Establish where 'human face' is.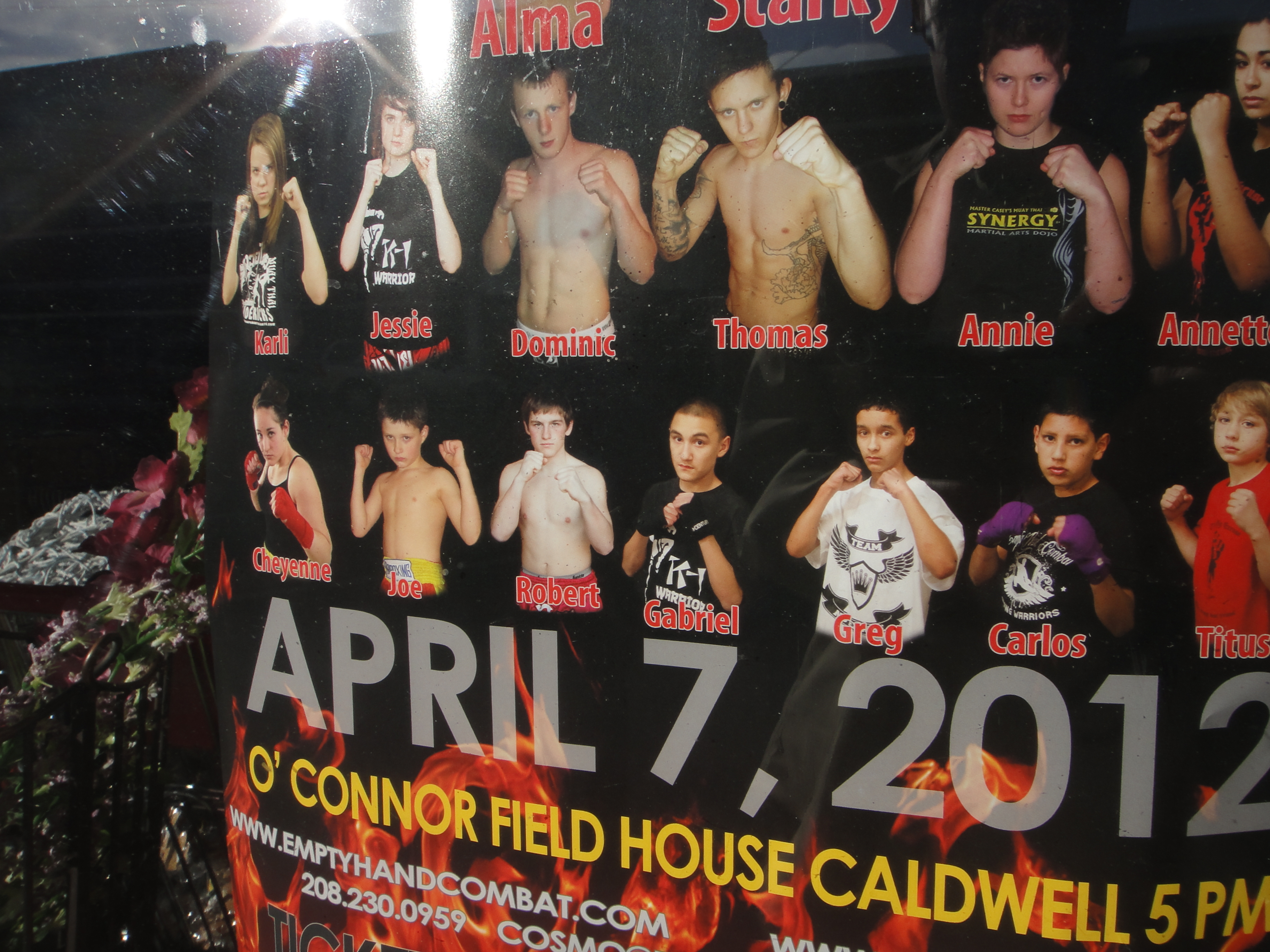
Established at {"x1": 247, "y1": 24, "x2": 271, "y2": 54}.
